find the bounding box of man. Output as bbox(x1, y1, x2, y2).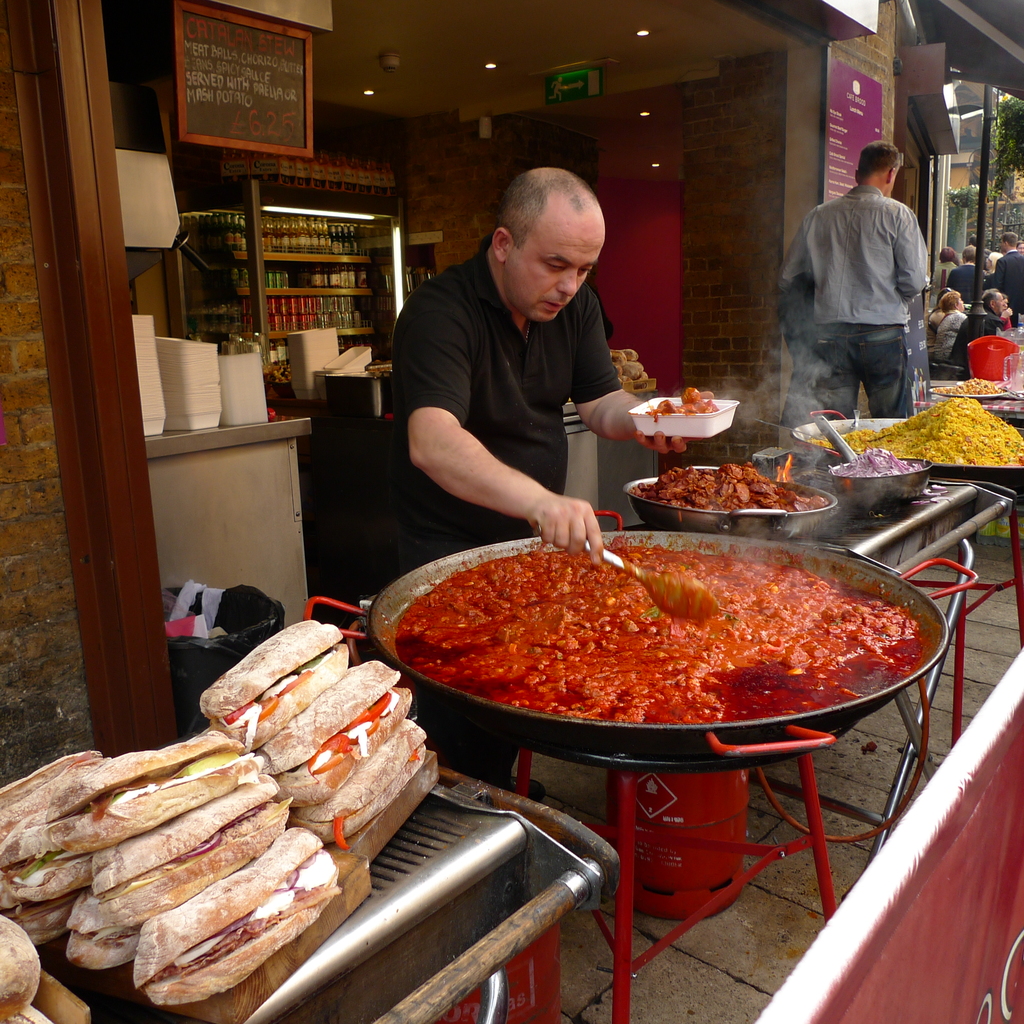
bbox(953, 248, 980, 305).
